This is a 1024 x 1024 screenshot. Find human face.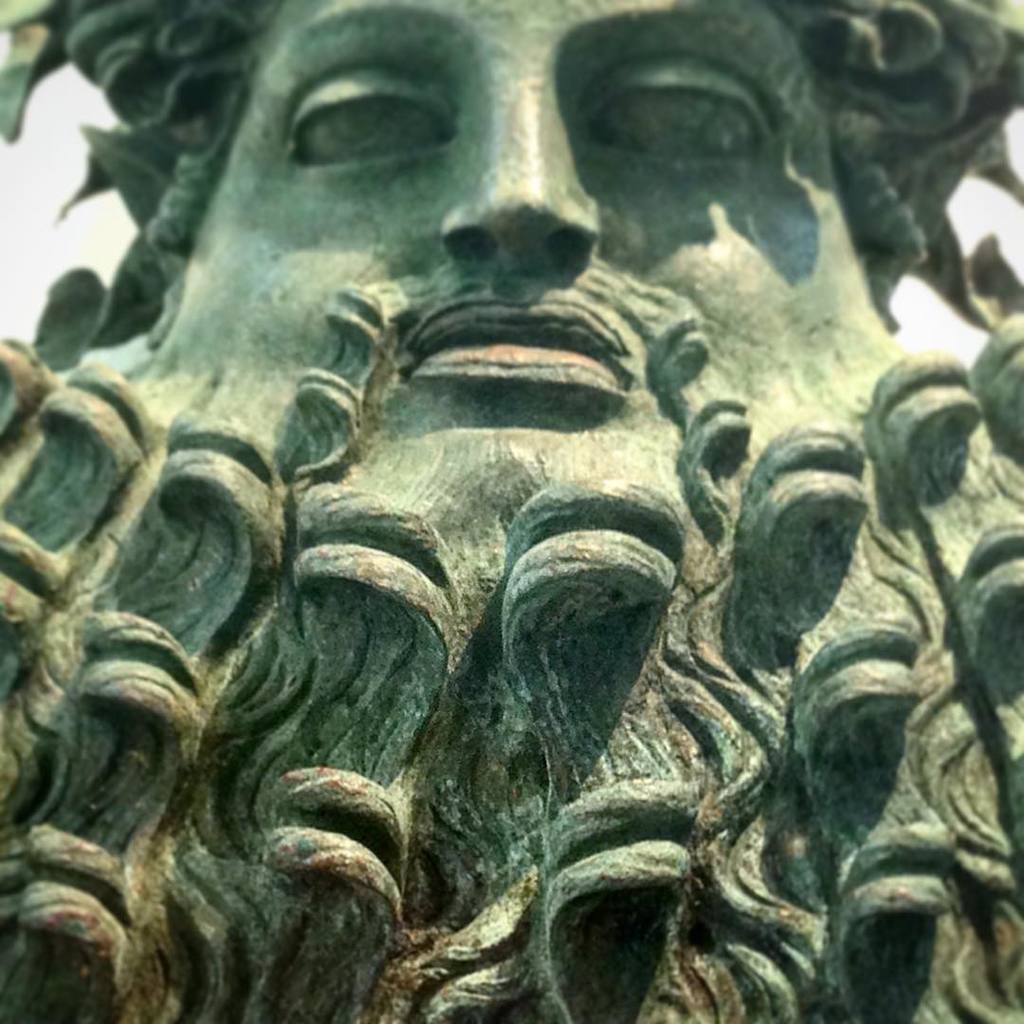
Bounding box: select_region(171, 0, 875, 561).
